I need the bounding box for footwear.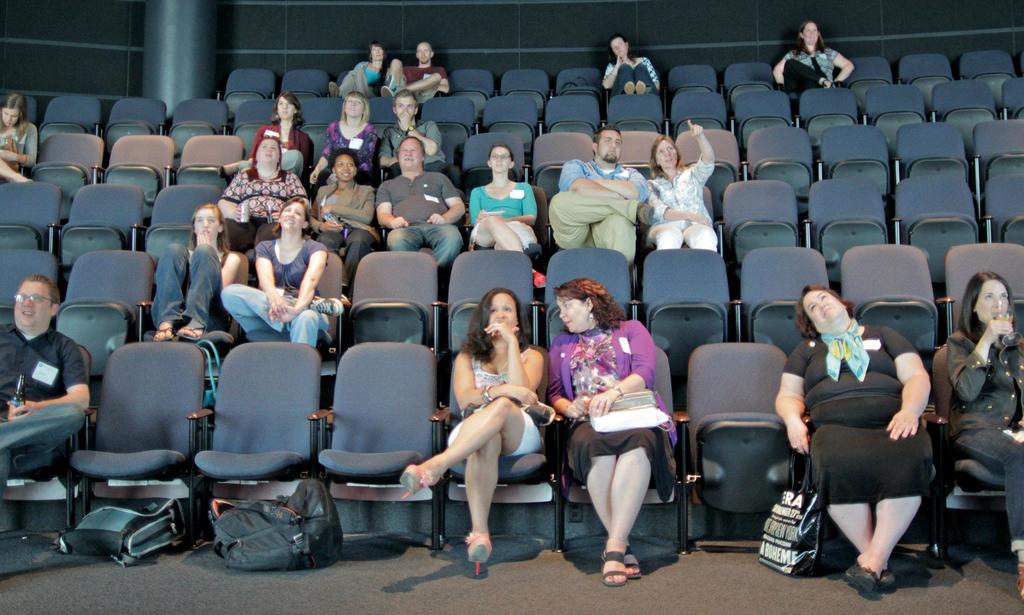
Here it is: {"x1": 398, "y1": 464, "x2": 422, "y2": 499}.
